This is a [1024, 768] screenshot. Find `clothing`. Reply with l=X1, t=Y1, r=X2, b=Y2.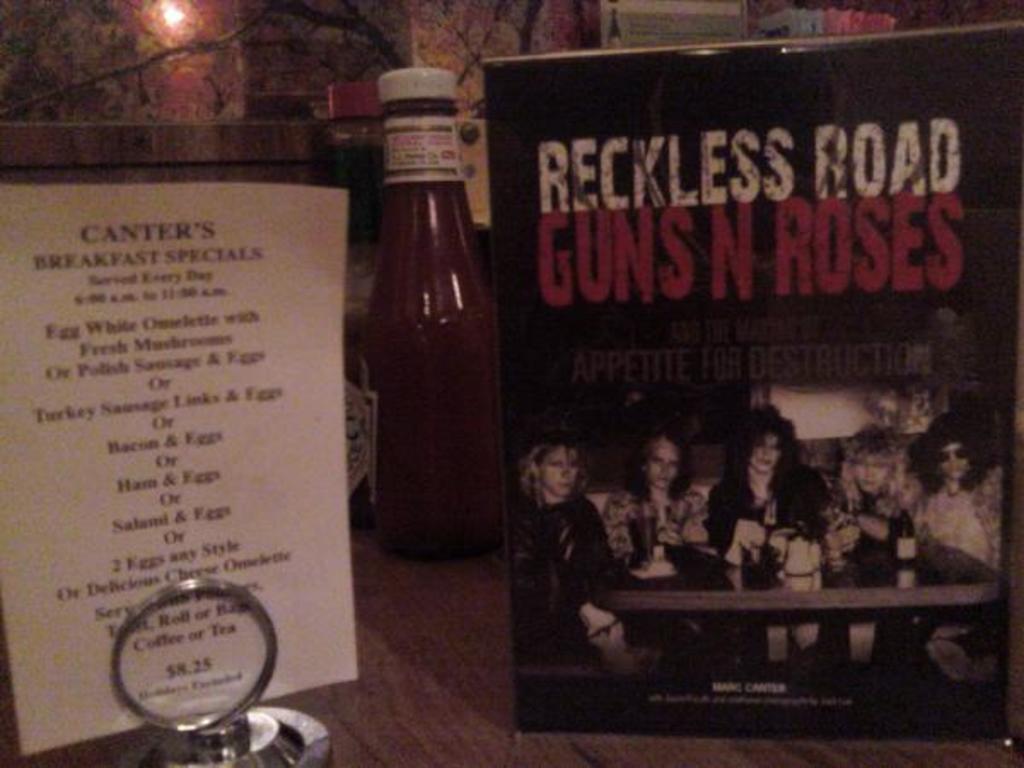
l=509, t=481, r=628, b=737.
